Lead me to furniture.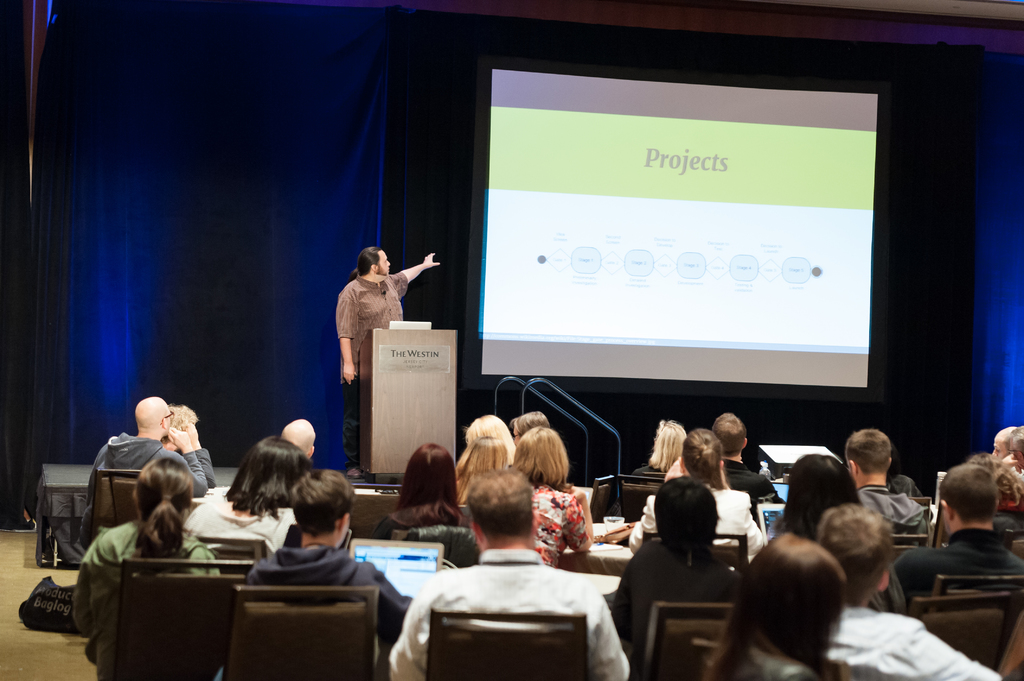
Lead to l=390, t=523, r=480, b=566.
